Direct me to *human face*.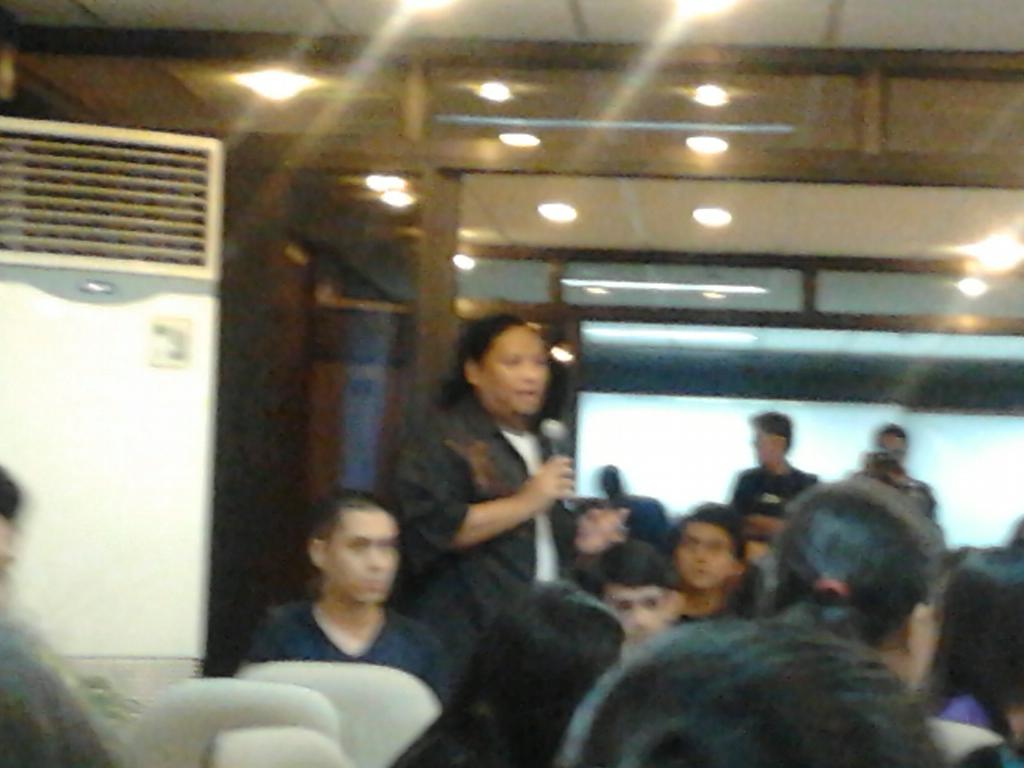
Direction: select_region(600, 579, 669, 640).
